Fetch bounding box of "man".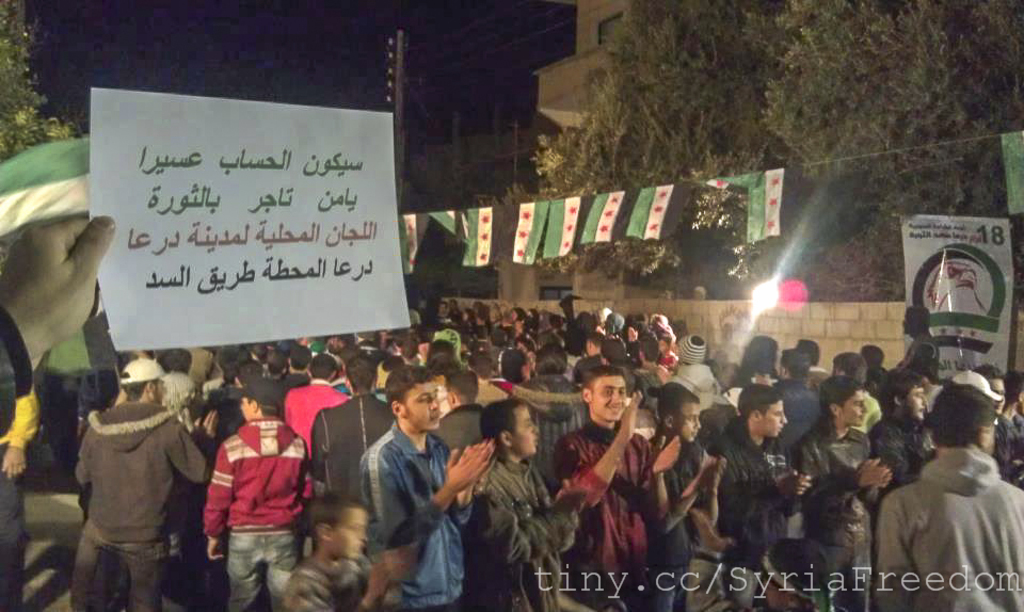
Bbox: rect(859, 369, 1019, 599).
